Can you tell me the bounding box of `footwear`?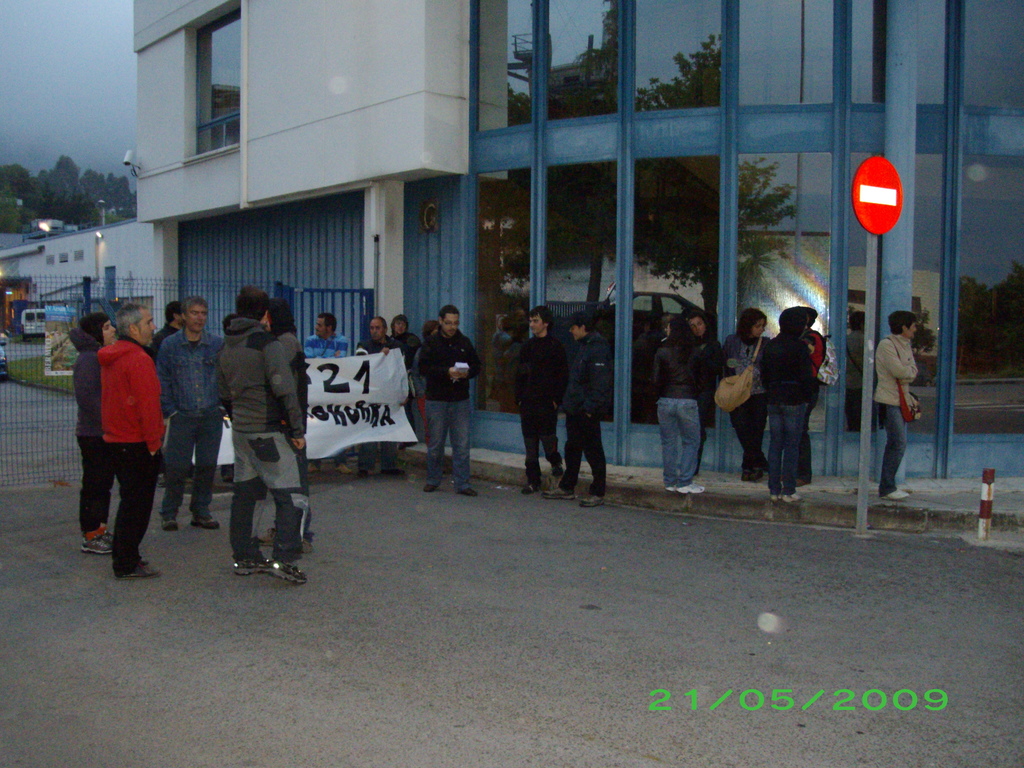
{"x1": 667, "y1": 484, "x2": 677, "y2": 494}.
